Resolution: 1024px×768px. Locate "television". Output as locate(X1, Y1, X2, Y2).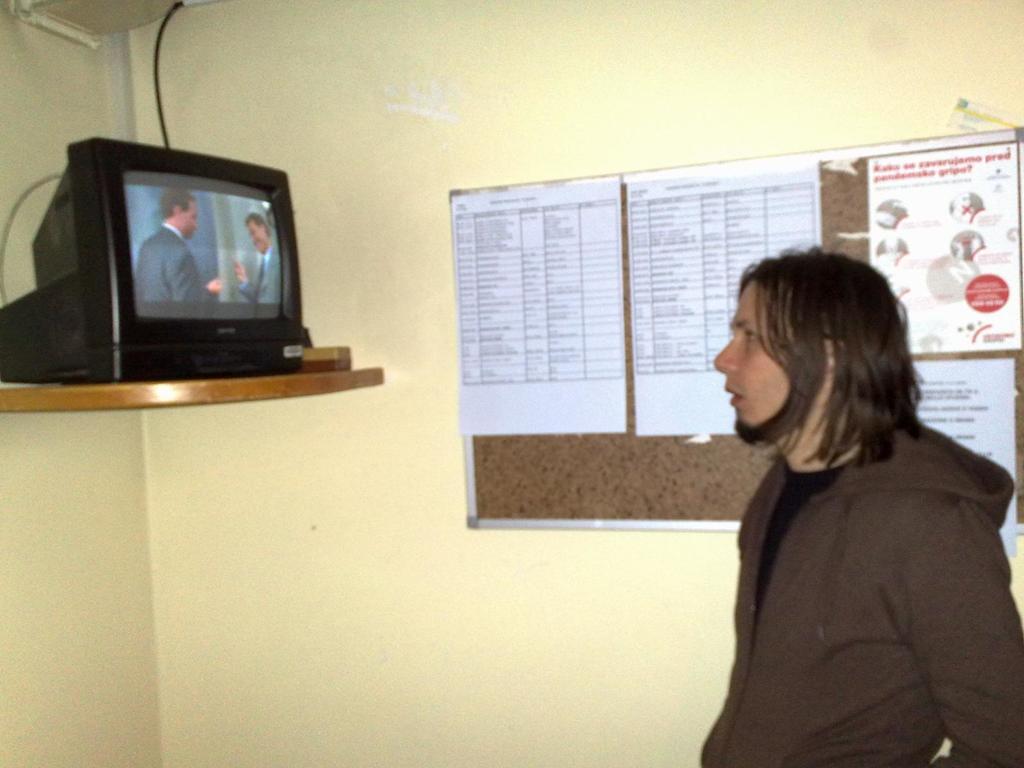
locate(1, 131, 302, 380).
